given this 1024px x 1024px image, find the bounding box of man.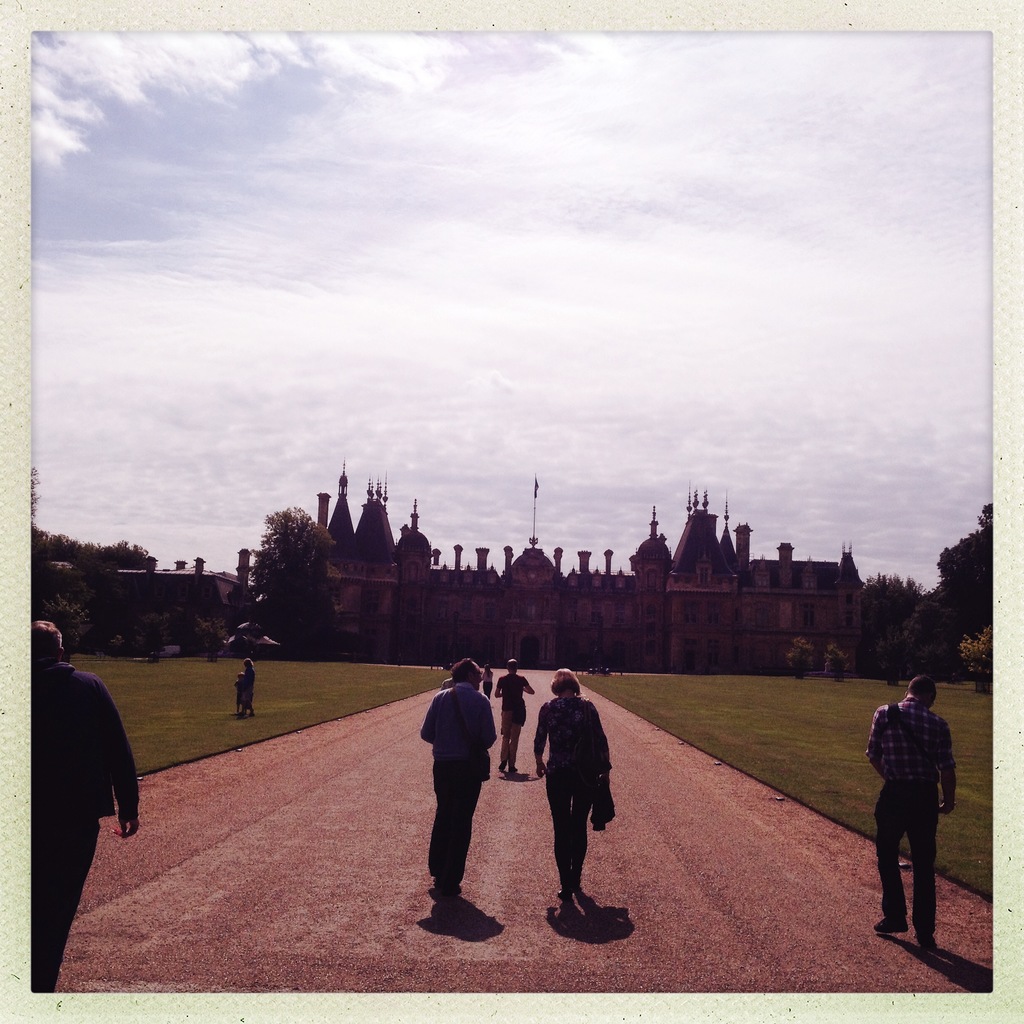
box(17, 620, 135, 929).
